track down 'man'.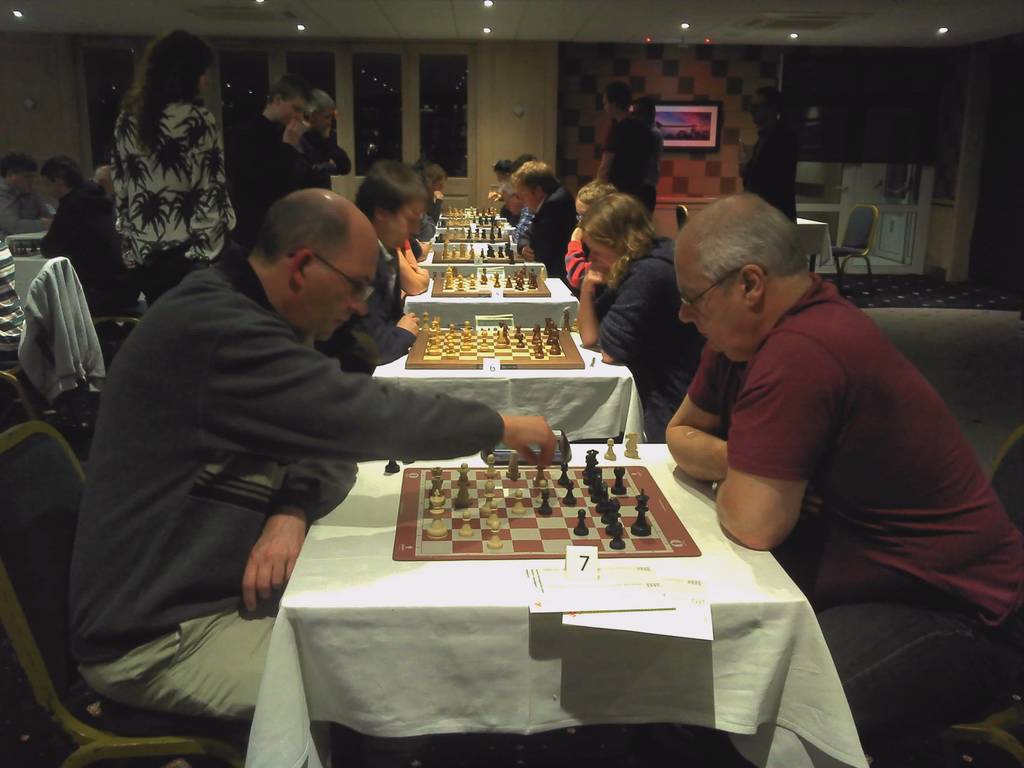
Tracked to box(0, 149, 57, 242).
